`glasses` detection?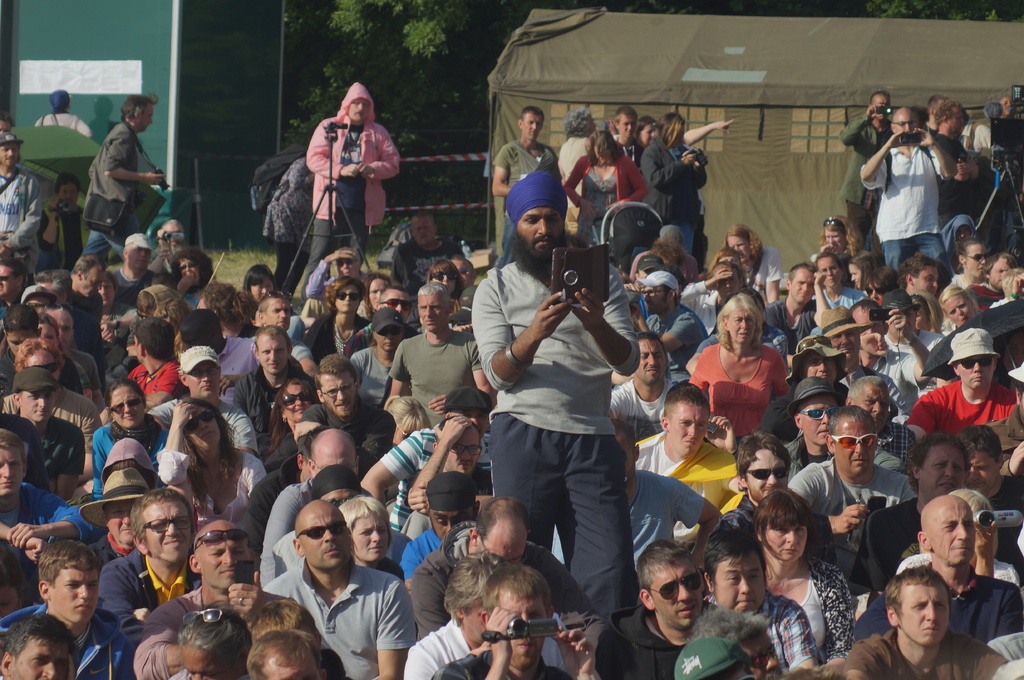
<bbox>743, 466, 790, 482</bbox>
